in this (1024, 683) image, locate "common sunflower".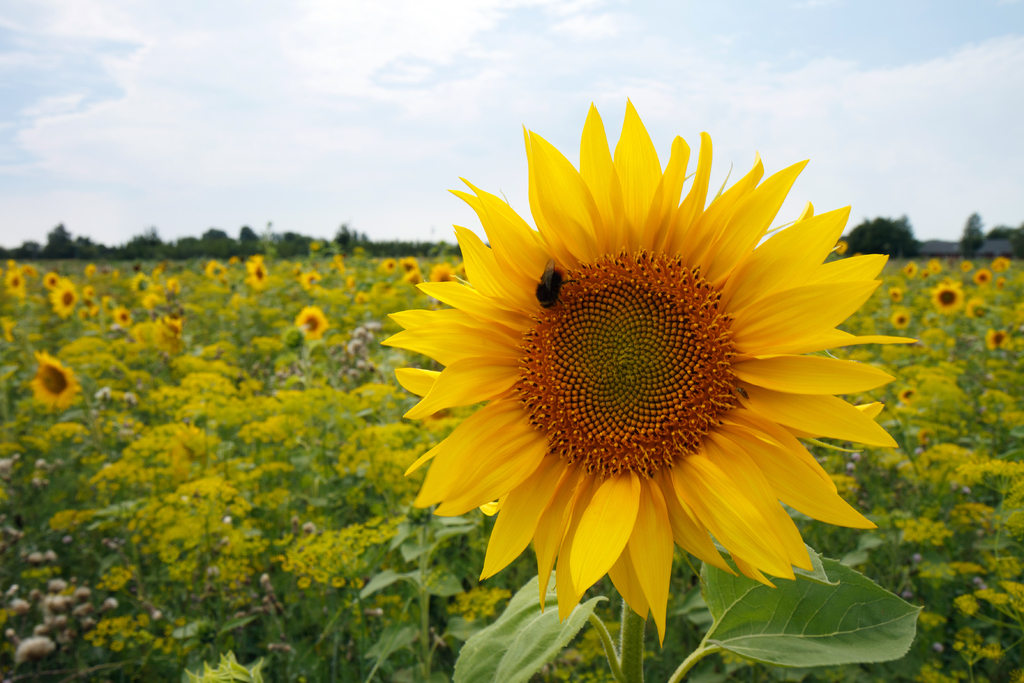
Bounding box: 28/356/78/404.
